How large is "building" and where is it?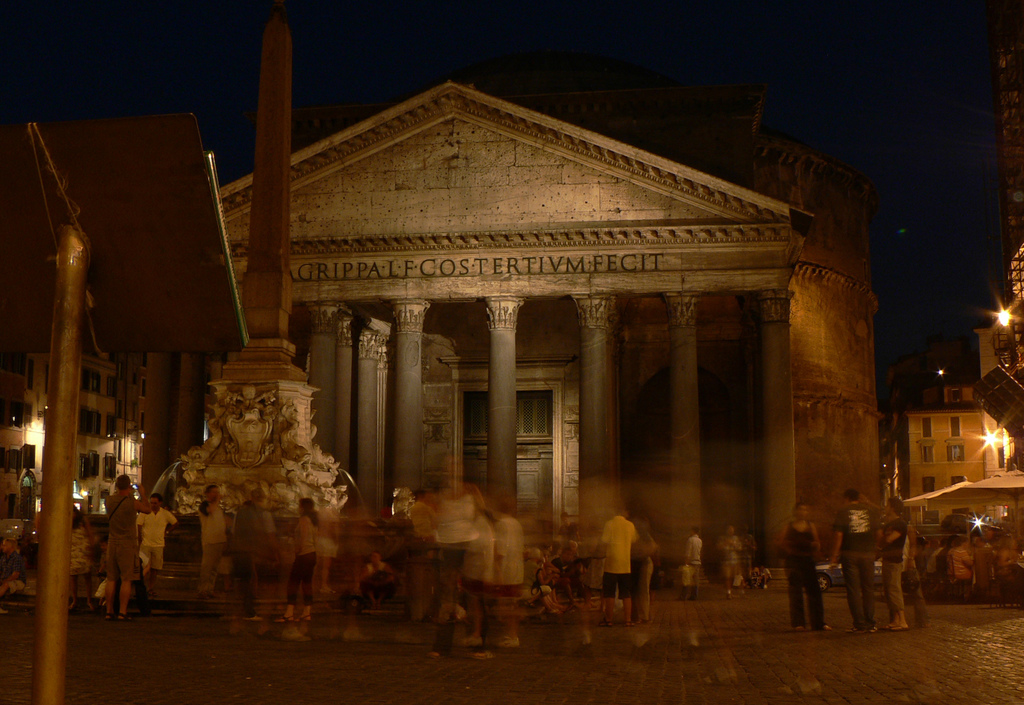
Bounding box: 887,370,1021,507.
